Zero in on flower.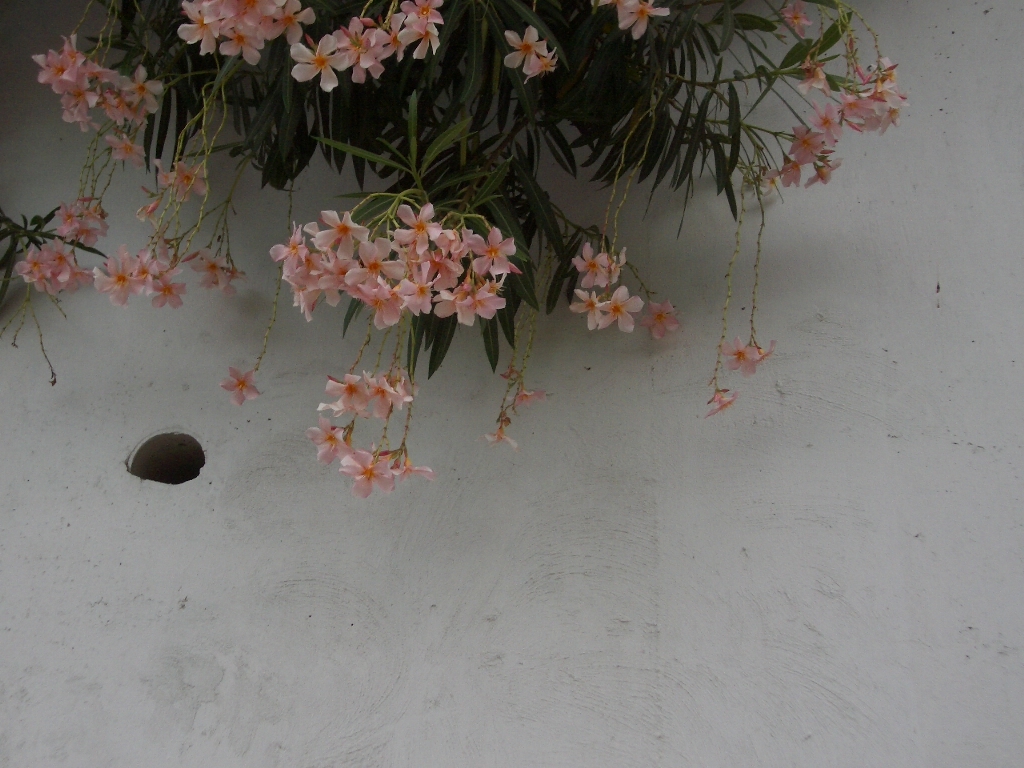
Zeroed in: 484:422:520:449.
